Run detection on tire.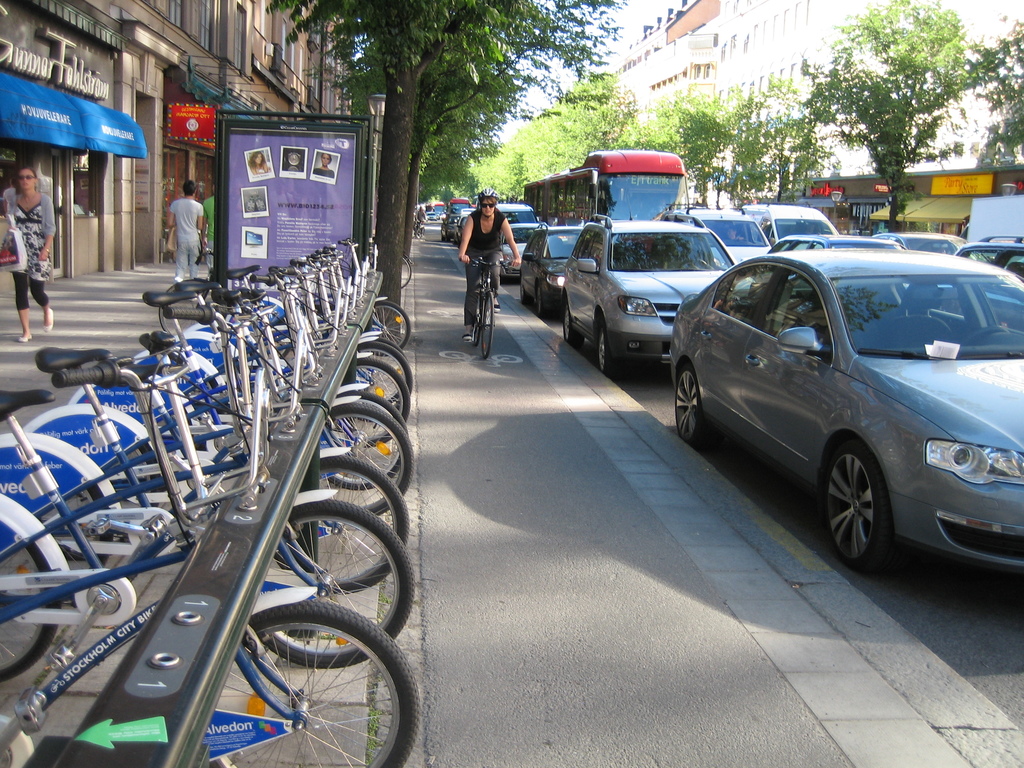
Result: box(0, 519, 63, 683).
